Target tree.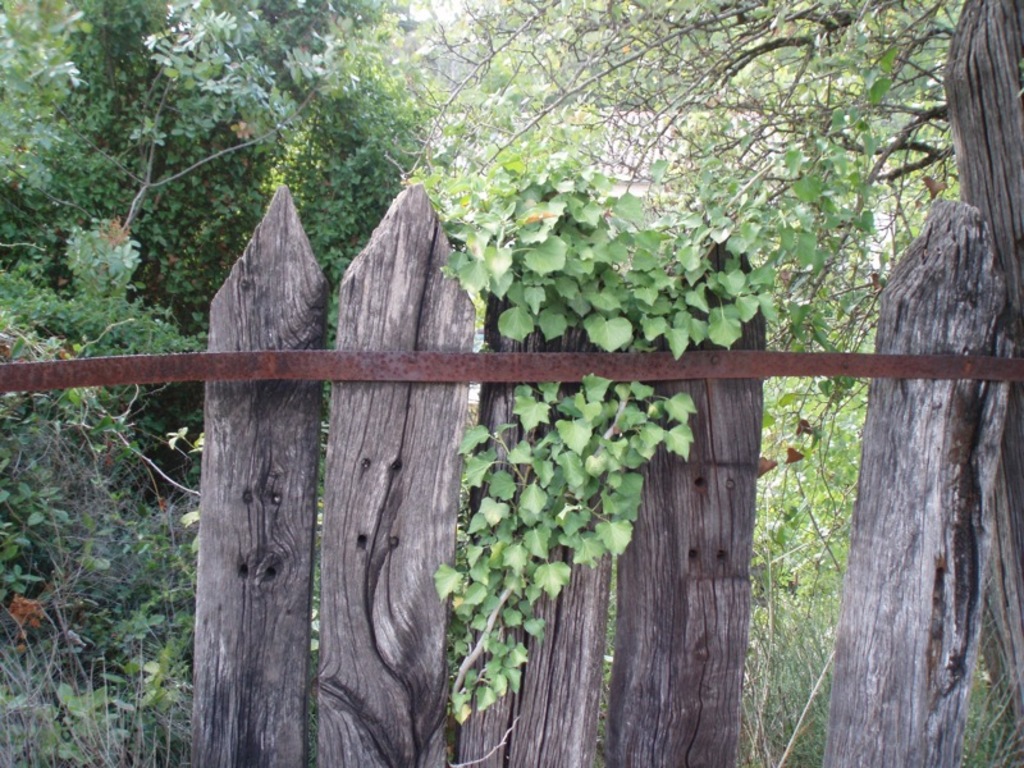
Target region: left=383, top=0, right=975, bottom=590.
